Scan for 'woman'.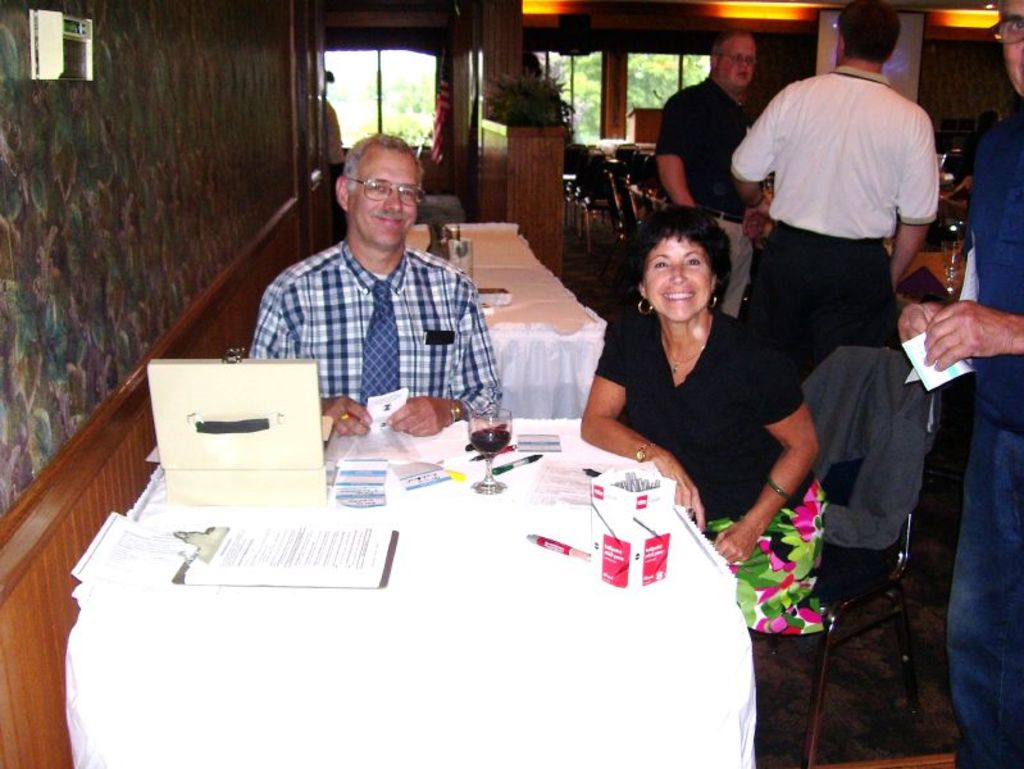
Scan result: (588,177,823,542).
